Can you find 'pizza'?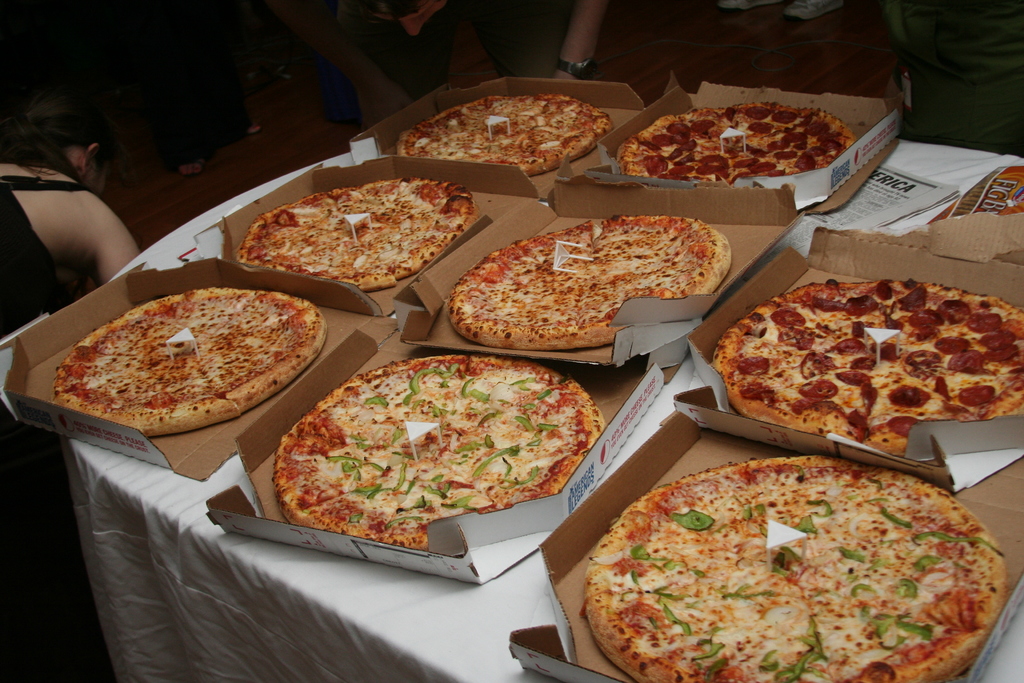
Yes, bounding box: x1=593, y1=465, x2=1006, y2=681.
